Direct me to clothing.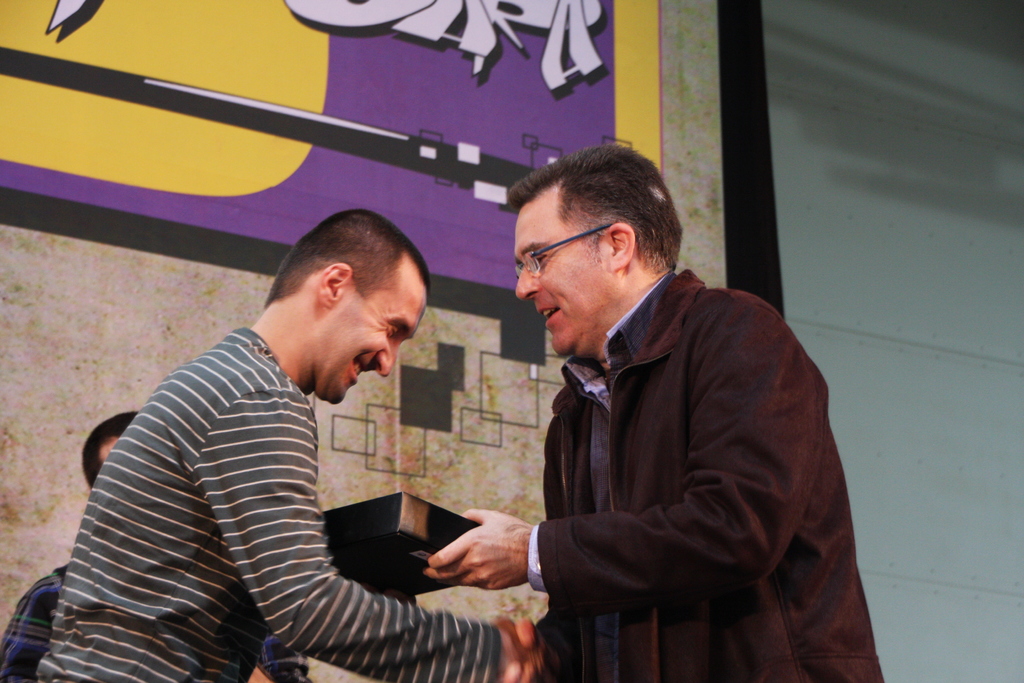
Direction: select_region(479, 227, 867, 669).
